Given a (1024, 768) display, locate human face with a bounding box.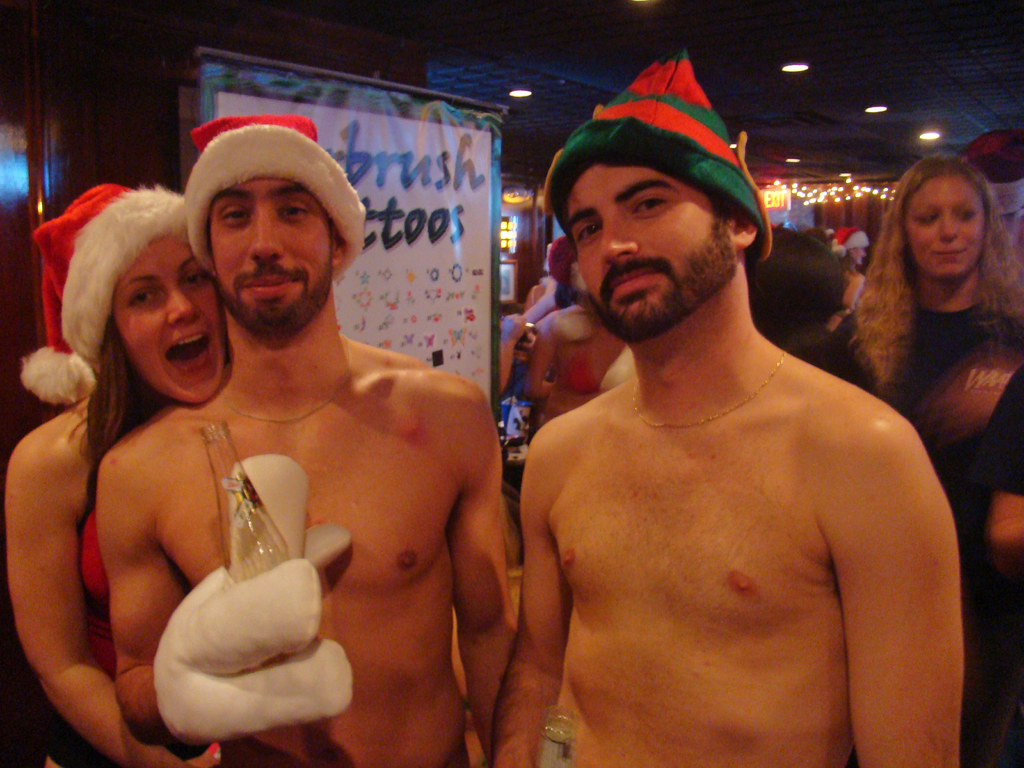
Located: x1=910, y1=176, x2=992, y2=286.
